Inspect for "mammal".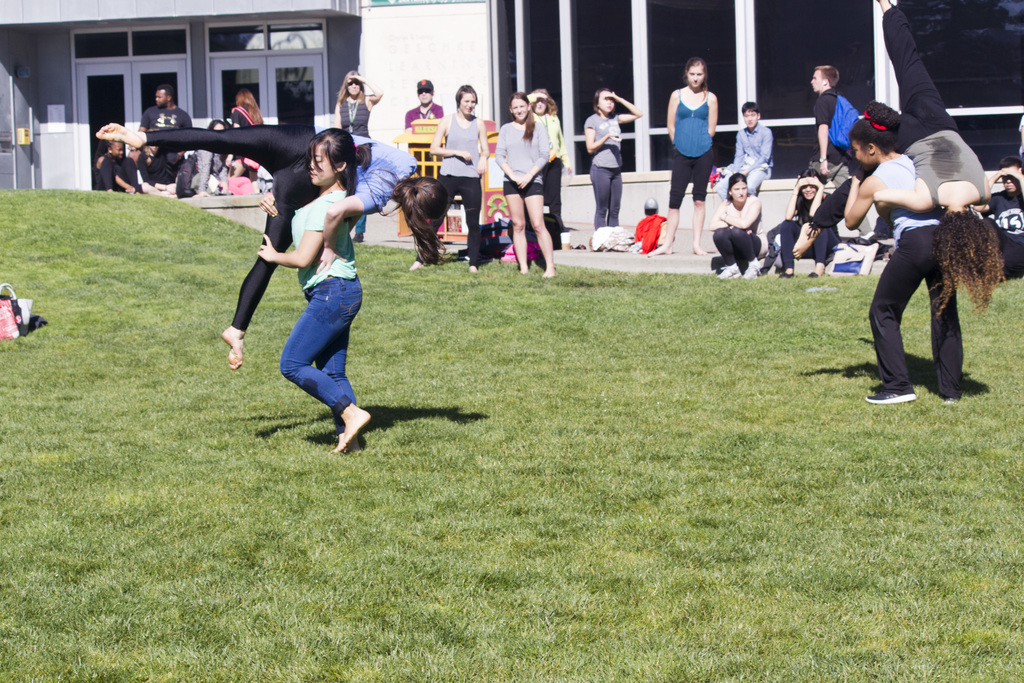
Inspection: pyautogui.locateOnScreen(813, 64, 868, 247).
